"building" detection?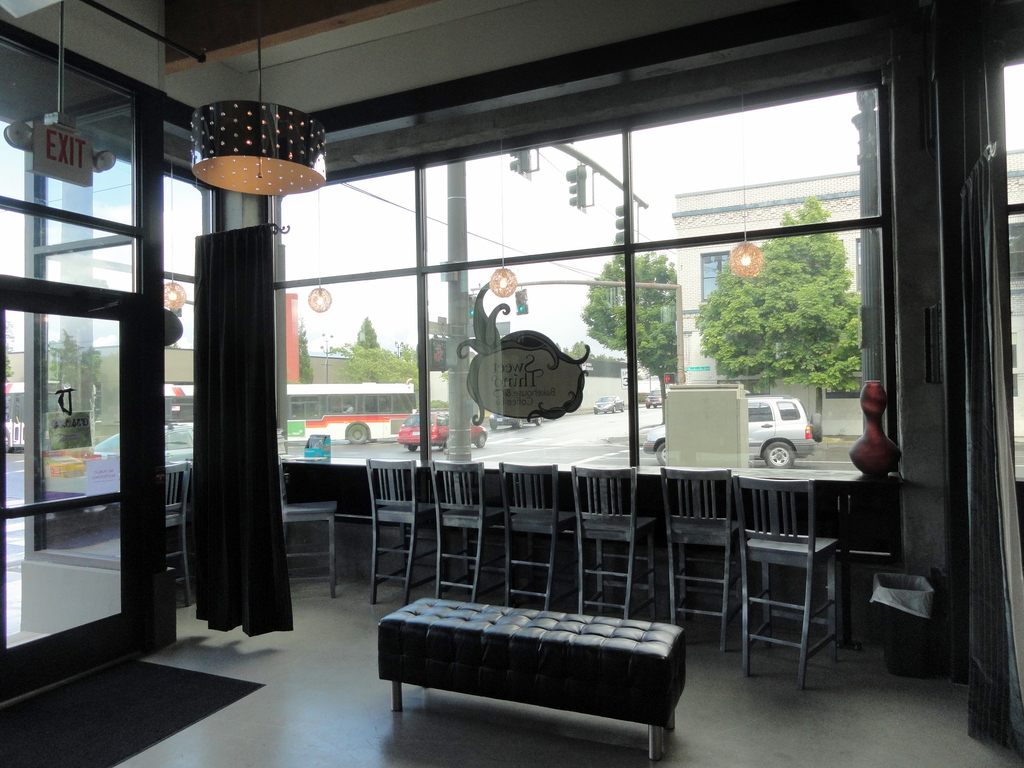
x1=669 y1=145 x2=1023 y2=433
